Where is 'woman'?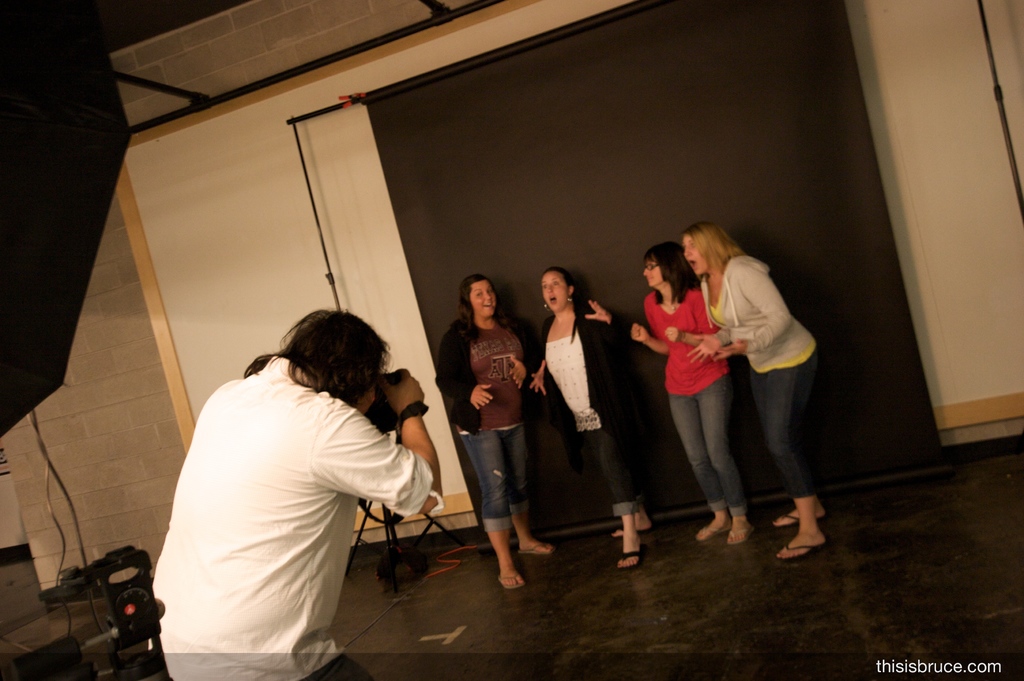
(624, 232, 767, 548).
